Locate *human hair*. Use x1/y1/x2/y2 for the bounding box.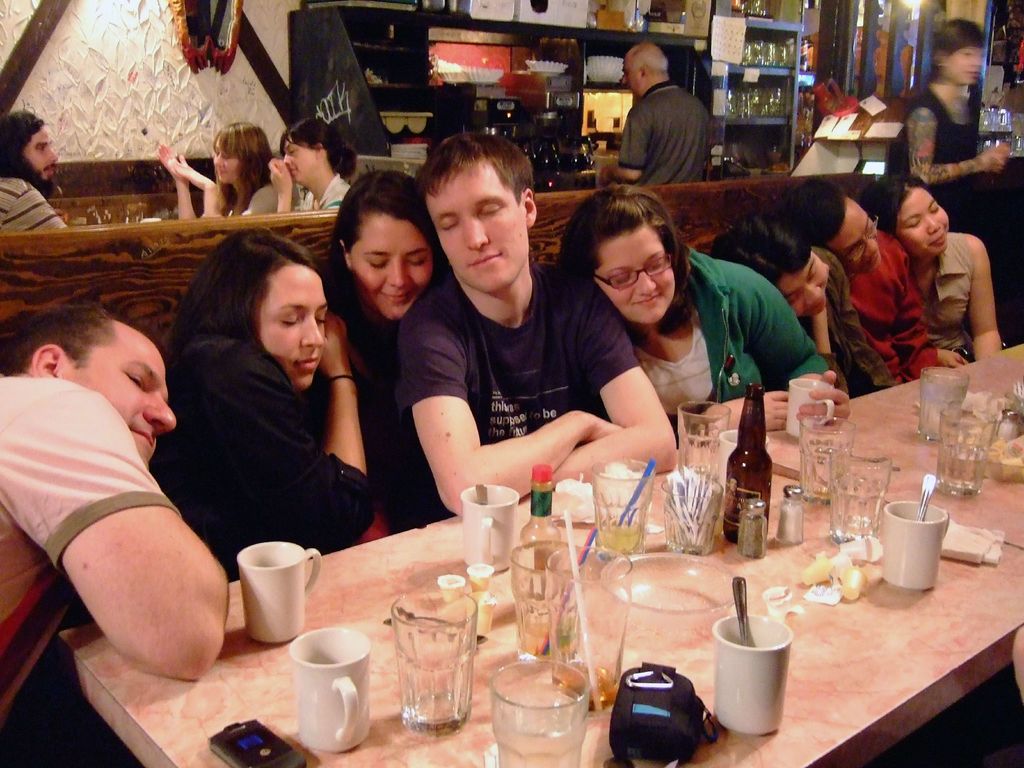
207/121/271/214.
